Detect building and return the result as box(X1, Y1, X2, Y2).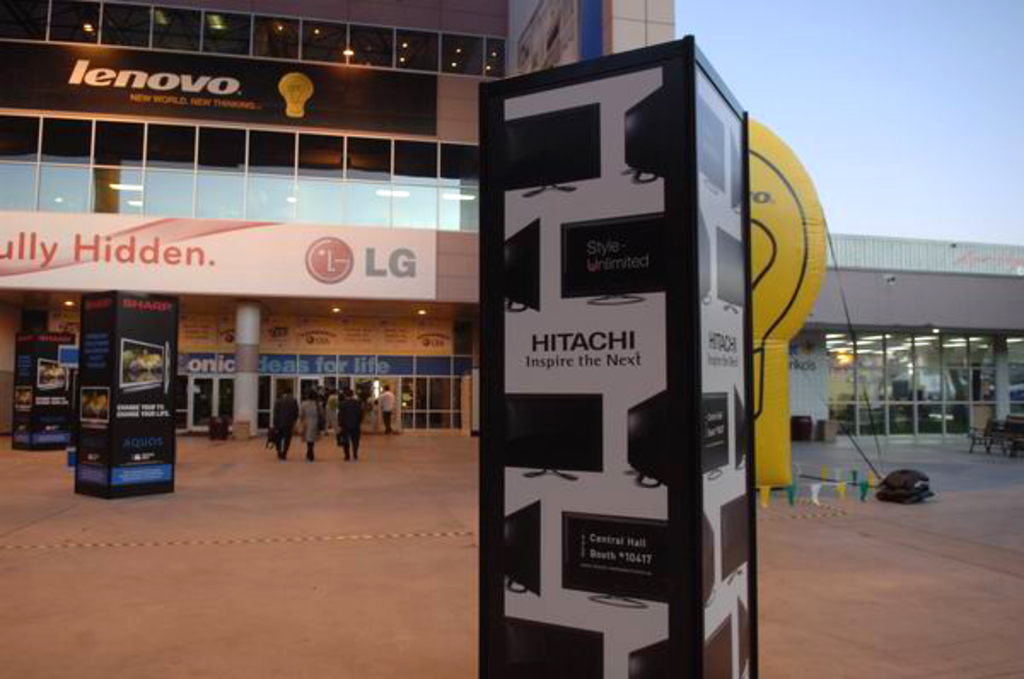
box(0, 0, 1022, 445).
